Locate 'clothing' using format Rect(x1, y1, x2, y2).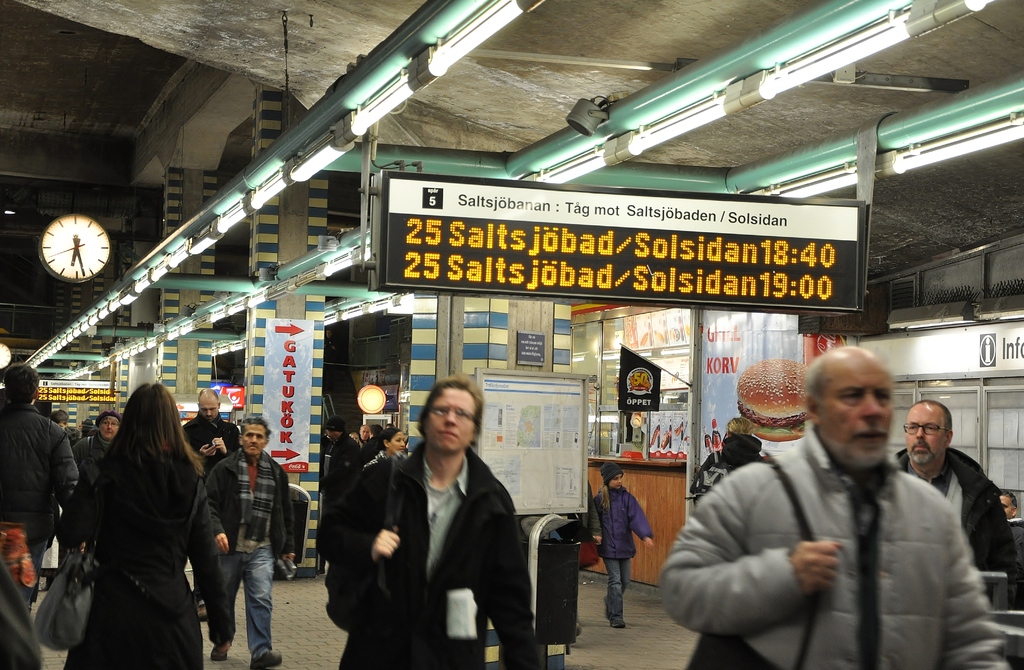
Rect(72, 429, 113, 486).
